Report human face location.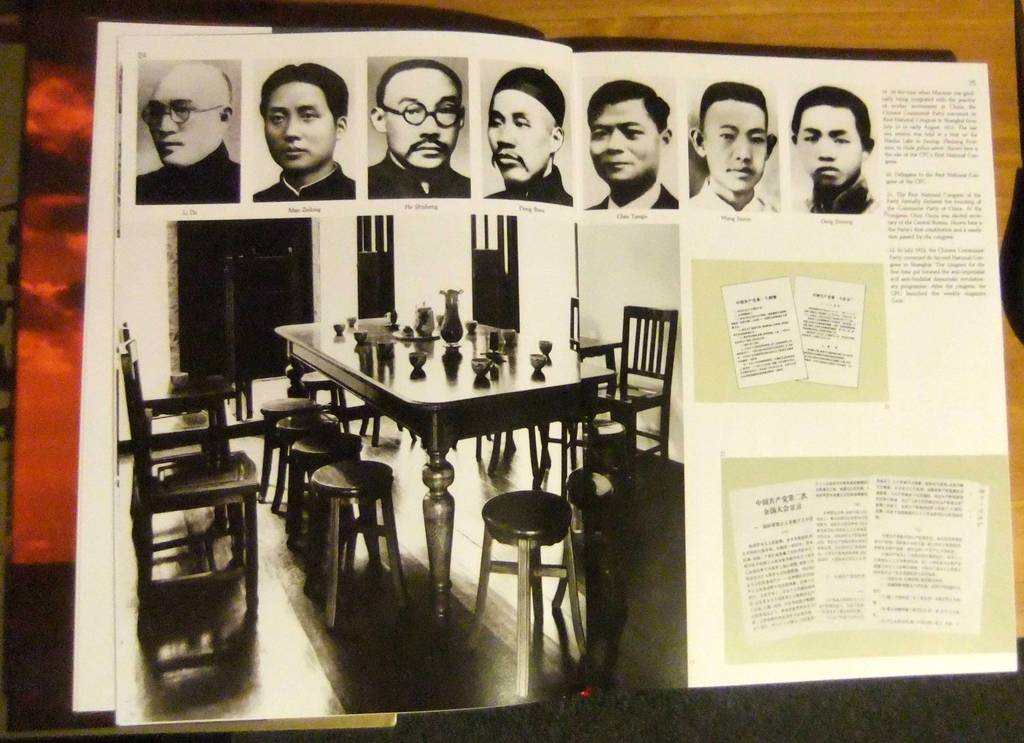
Report: box=[707, 101, 767, 197].
